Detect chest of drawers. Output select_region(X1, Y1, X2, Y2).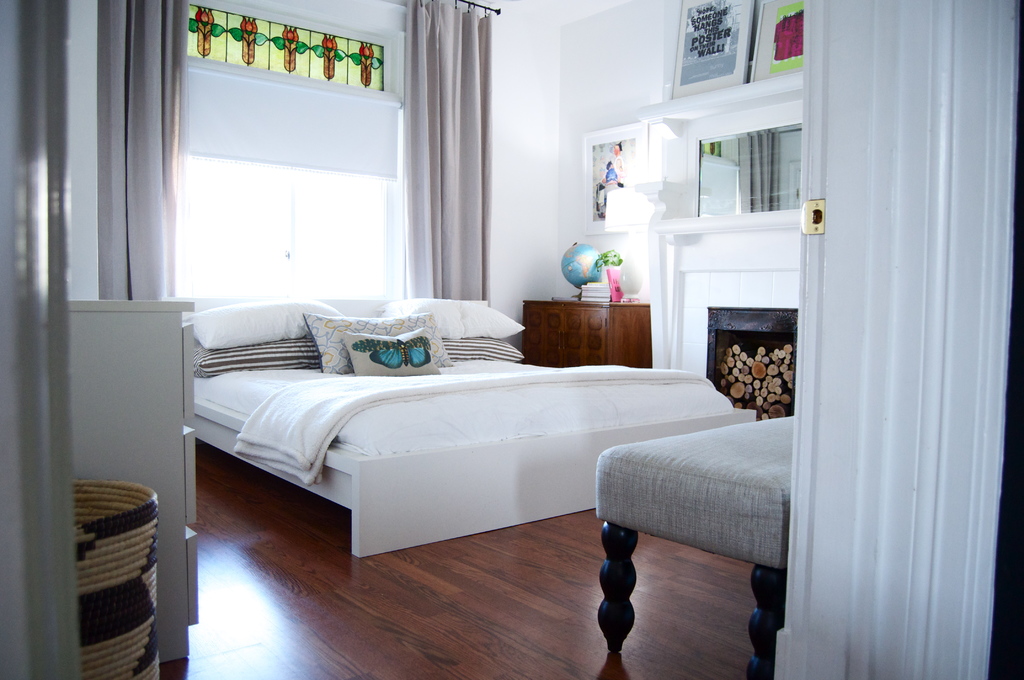
select_region(520, 296, 652, 370).
